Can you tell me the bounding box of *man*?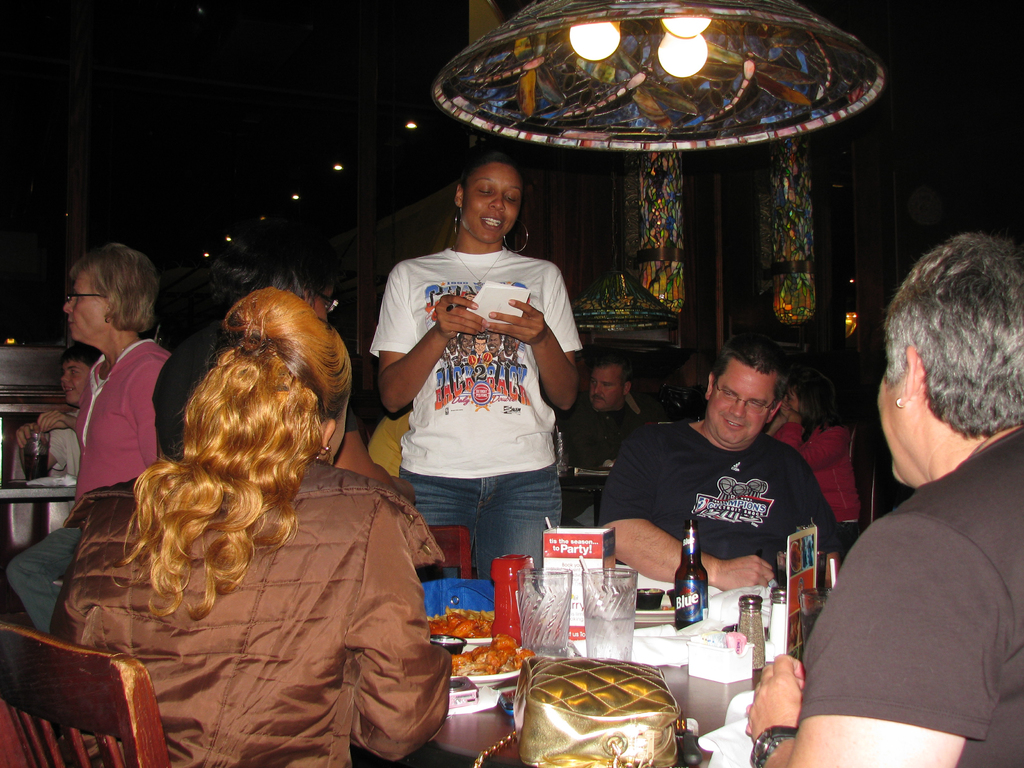
l=598, t=333, r=844, b=589.
